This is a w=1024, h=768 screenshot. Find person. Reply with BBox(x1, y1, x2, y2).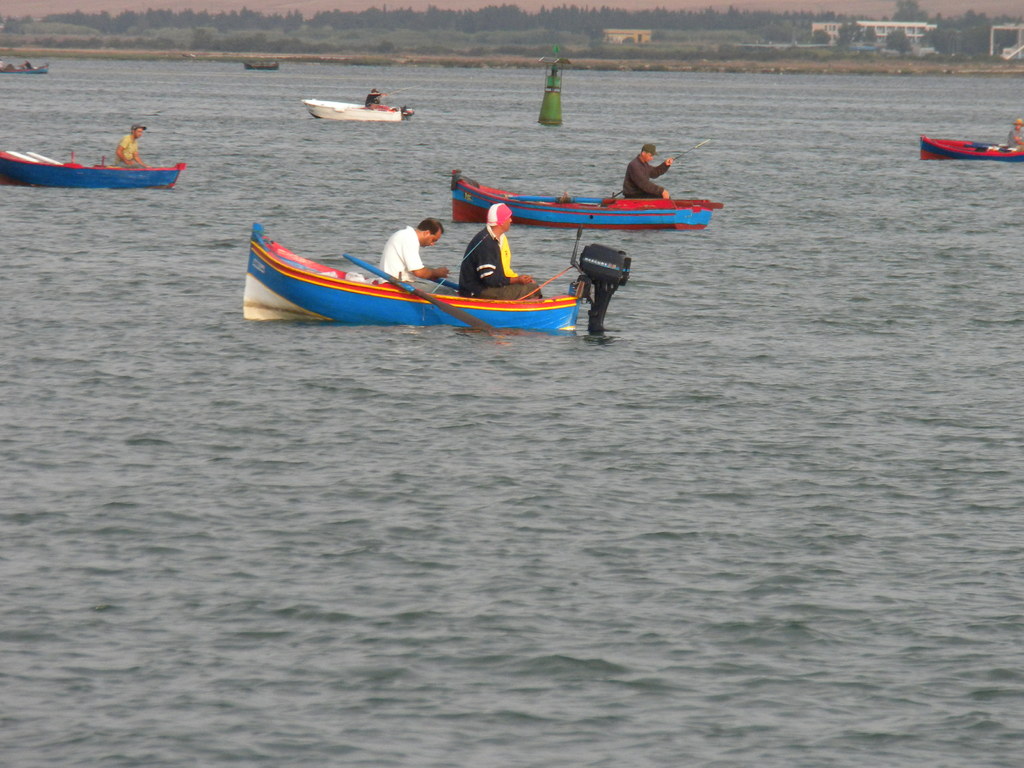
BBox(461, 198, 547, 307).
